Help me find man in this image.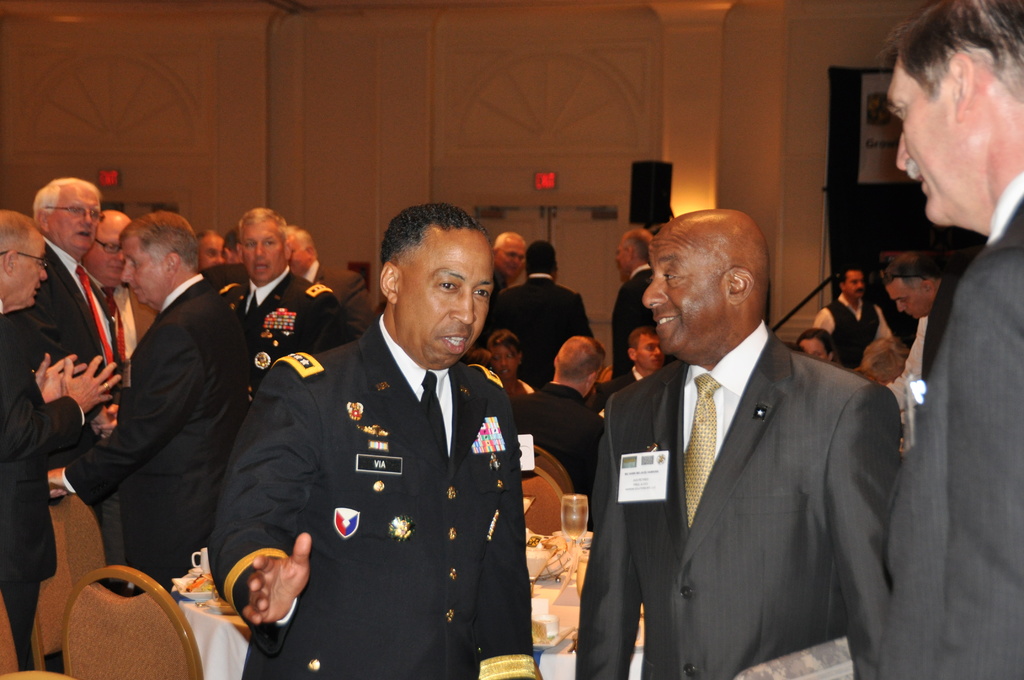
Found it: l=207, t=202, r=535, b=679.
